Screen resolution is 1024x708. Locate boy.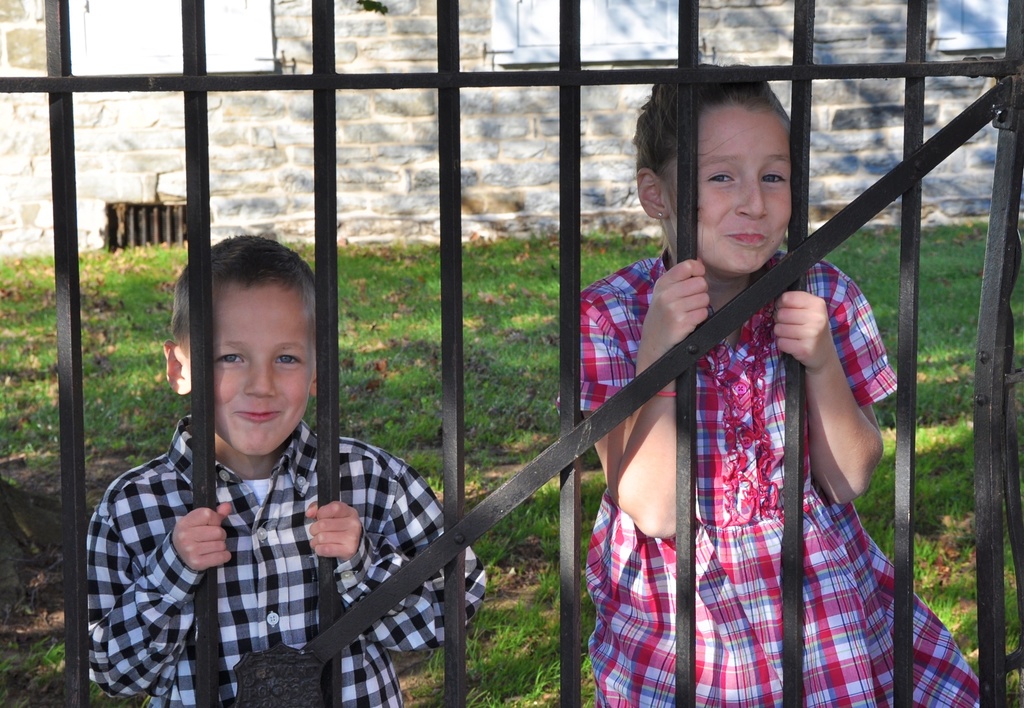
x1=92, y1=201, x2=451, y2=700.
